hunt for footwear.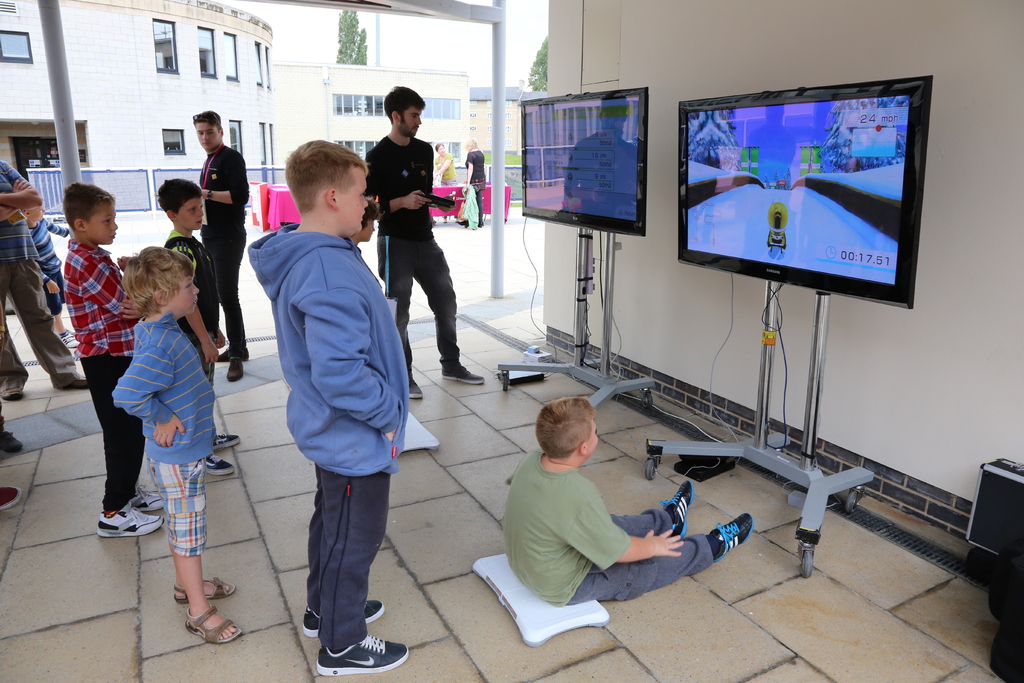
Hunted down at detection(316, 632, 409, 673).
